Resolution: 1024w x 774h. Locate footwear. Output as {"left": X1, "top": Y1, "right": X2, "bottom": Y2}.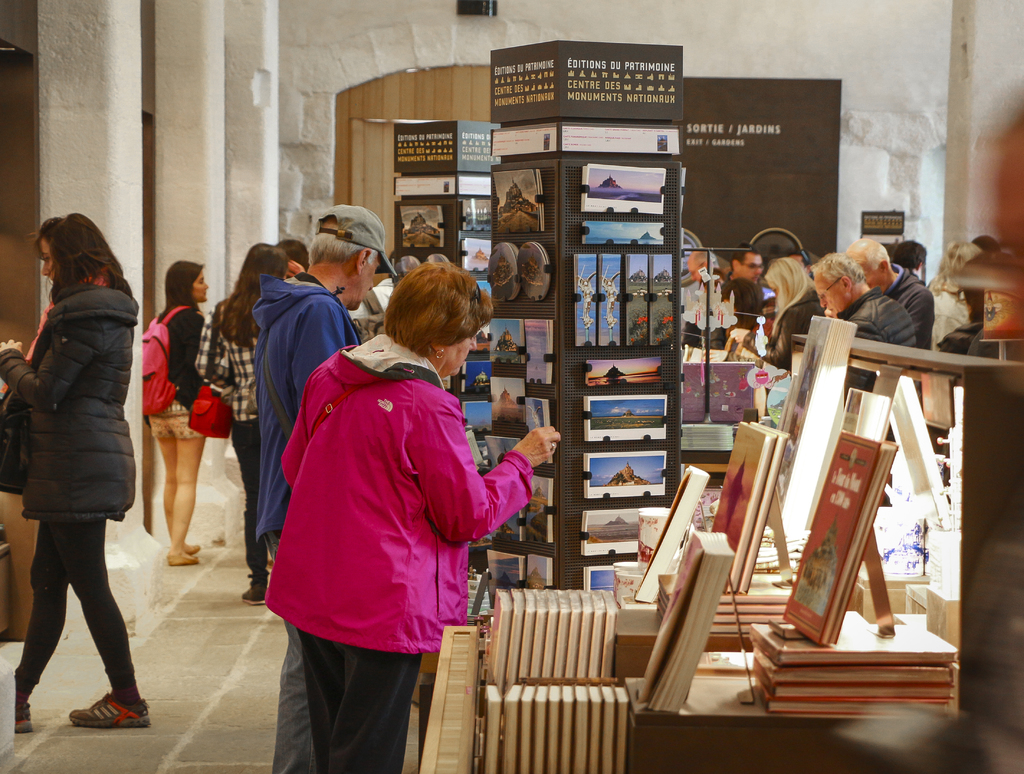
{"left": 240, "top": 576, "right": 266, "bottom": 606}.
